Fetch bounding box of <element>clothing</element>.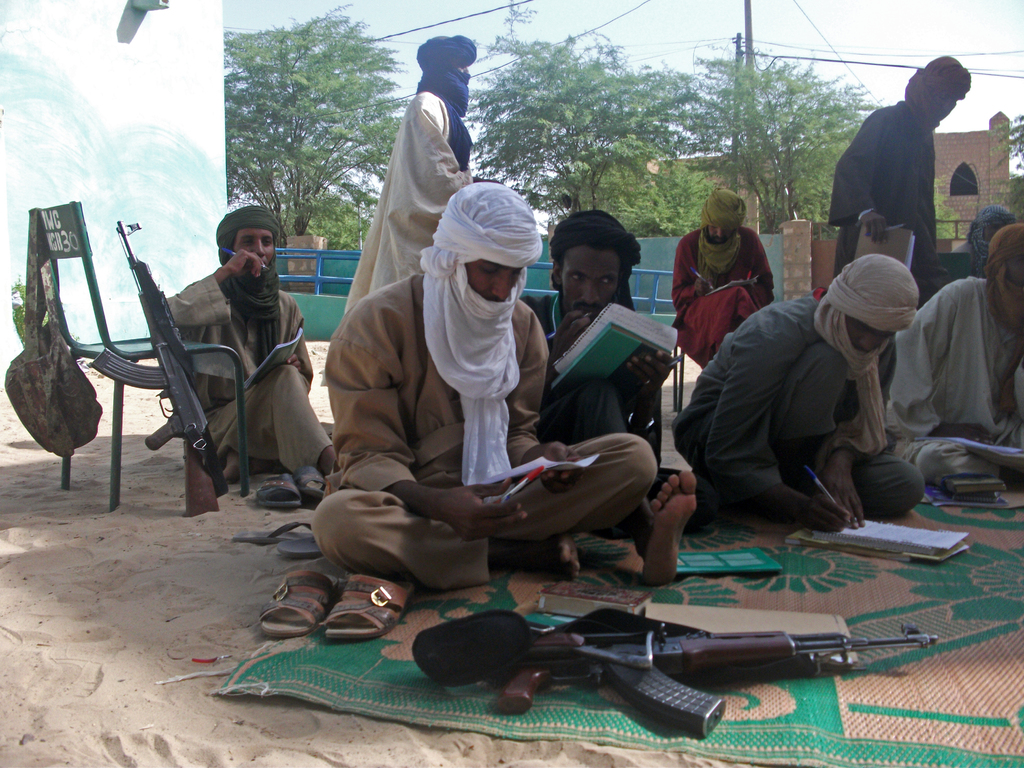
Bbox: (321,278,644,596).
